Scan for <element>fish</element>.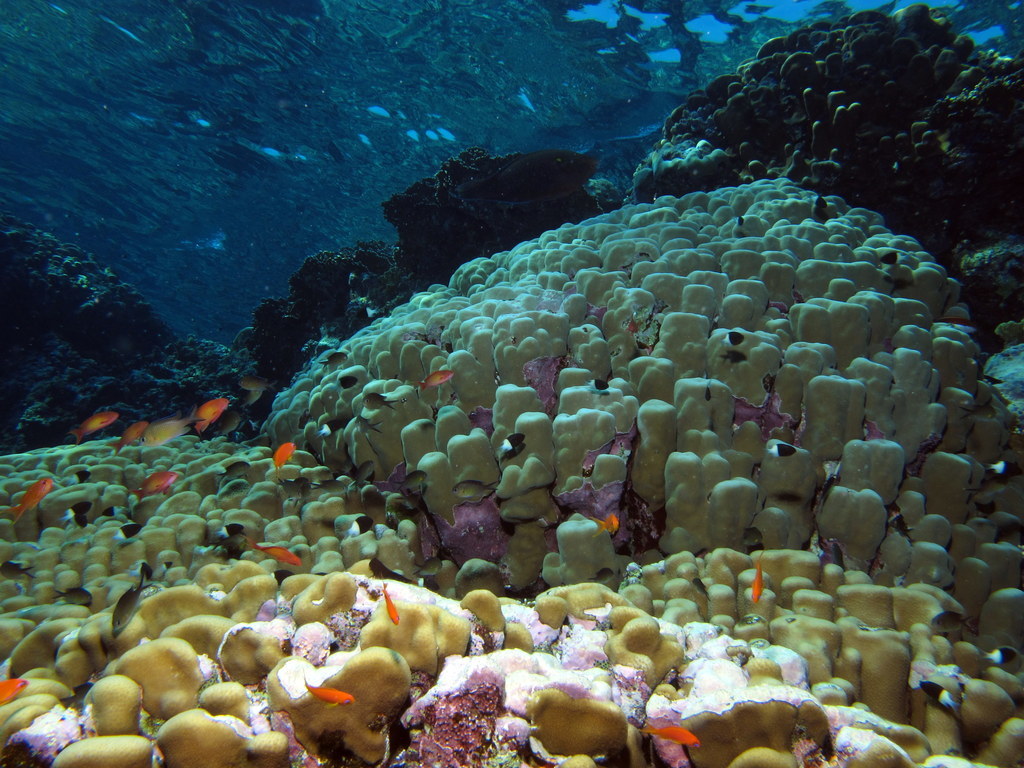
Scan result: [x1=0, y1=678, x2=29, y2=705].
